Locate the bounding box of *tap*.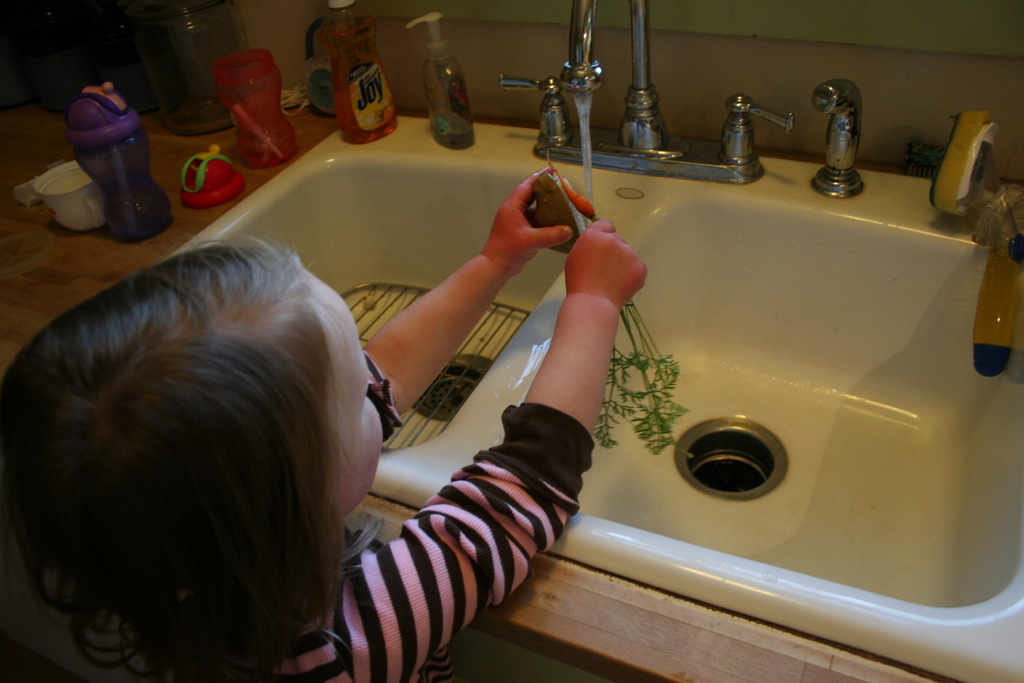
Bounding box: region(556, 1, 661, 181).
